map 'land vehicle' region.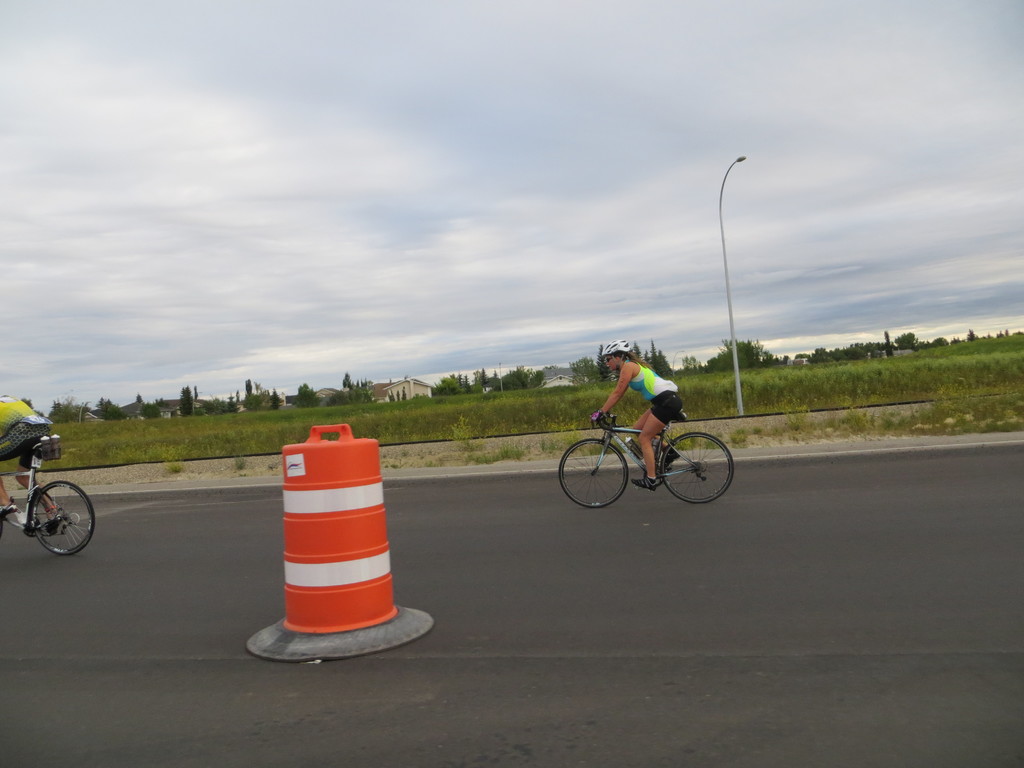
Mapped to [0,442,97,554].
